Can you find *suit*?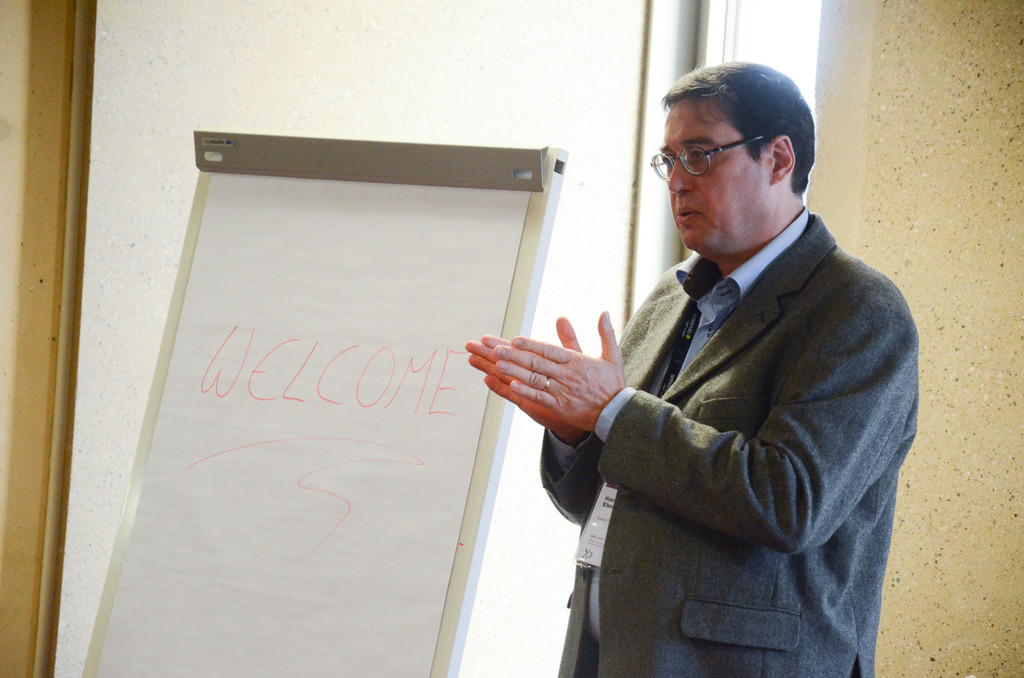
Yes, bounding box: 529/143/931/659.
